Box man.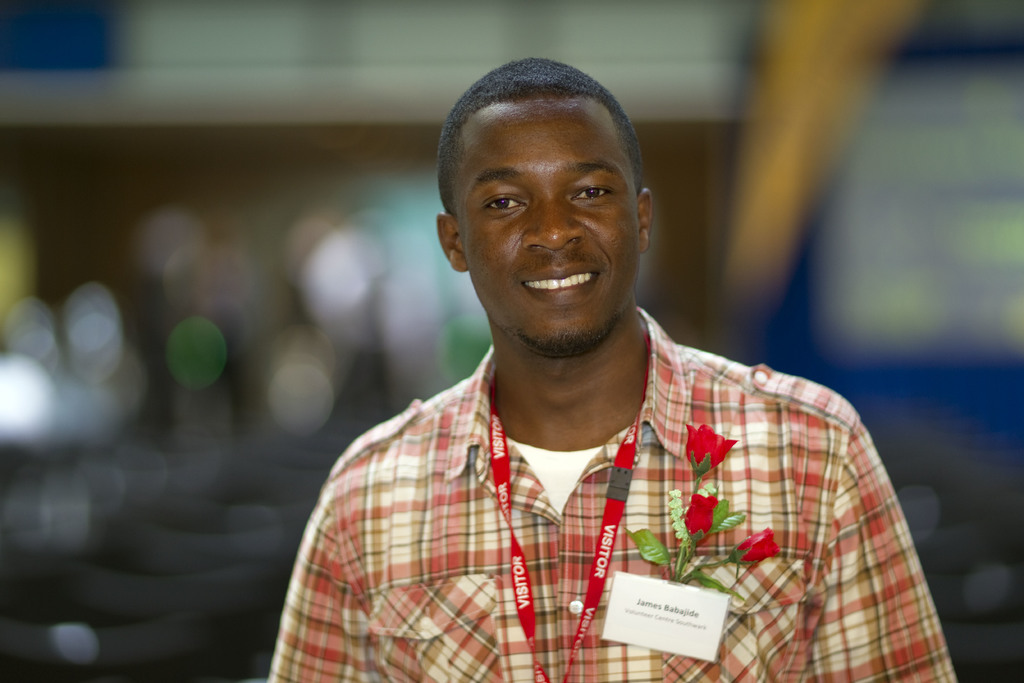
[x1=265, y1=57, x2=956, y2=682].
